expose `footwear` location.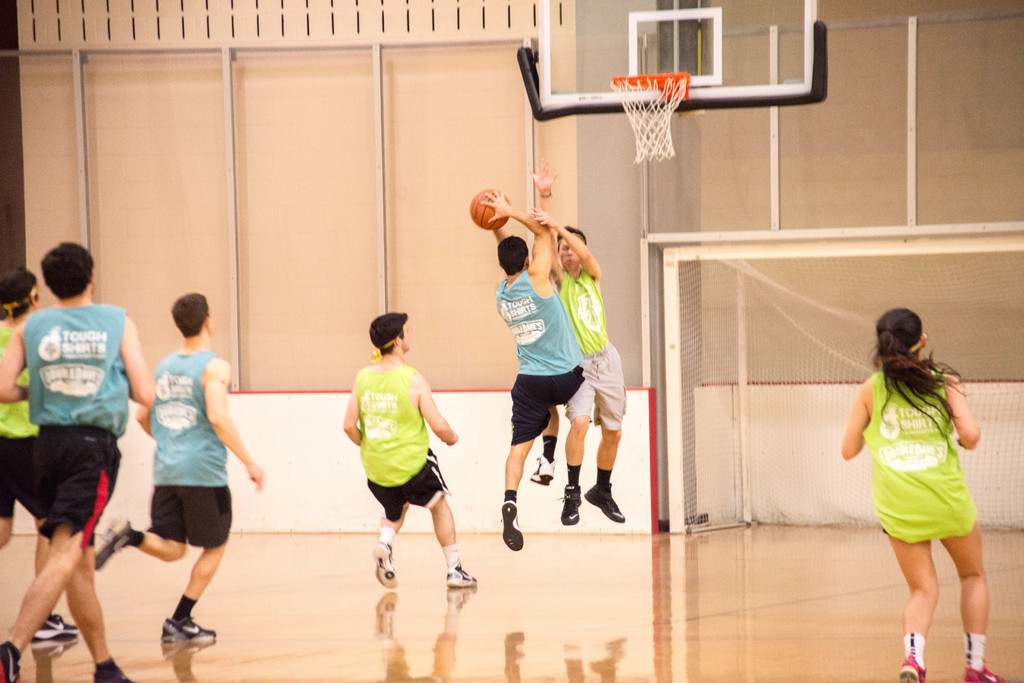
Exposed at (158, 622, 213, 642).
